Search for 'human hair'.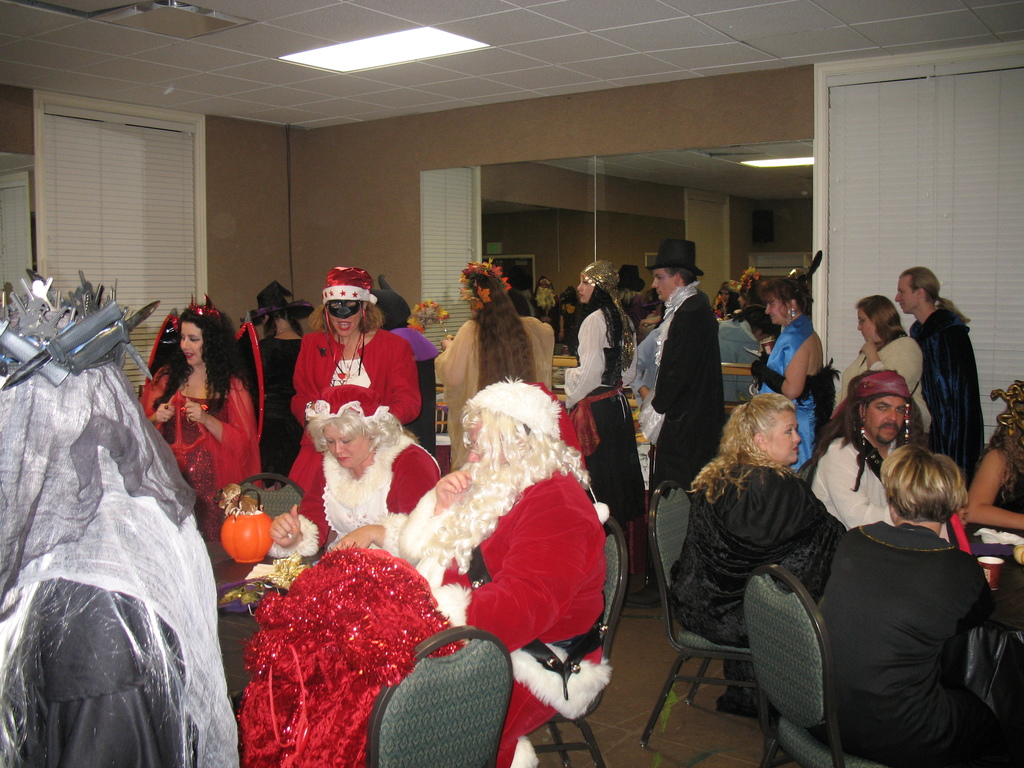
Found at 262 308 307 342.
